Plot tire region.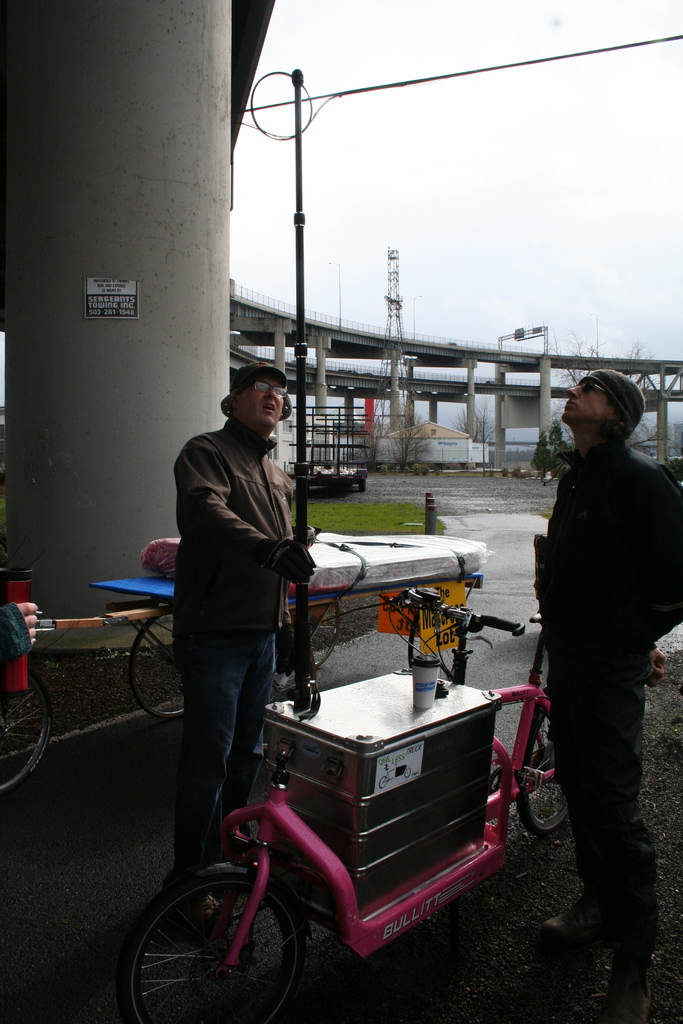
Plotted at [left=303, top=607, right=340, bottom=668].
